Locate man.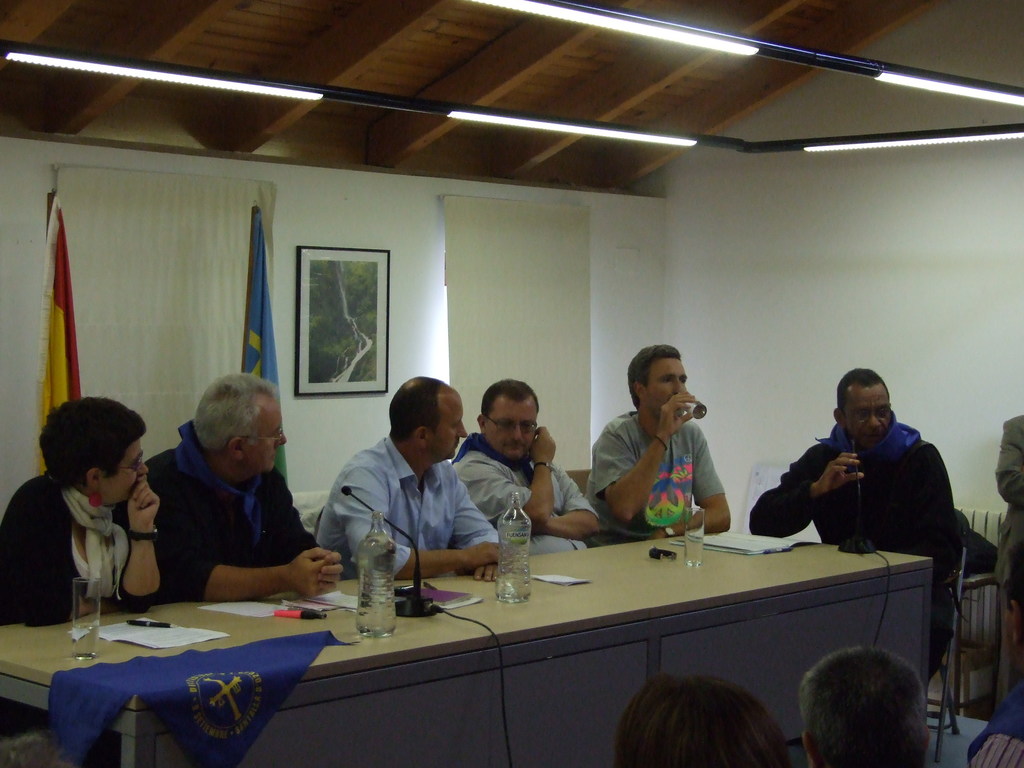
Bounding box: BBox(449, 380, 604, 556).
